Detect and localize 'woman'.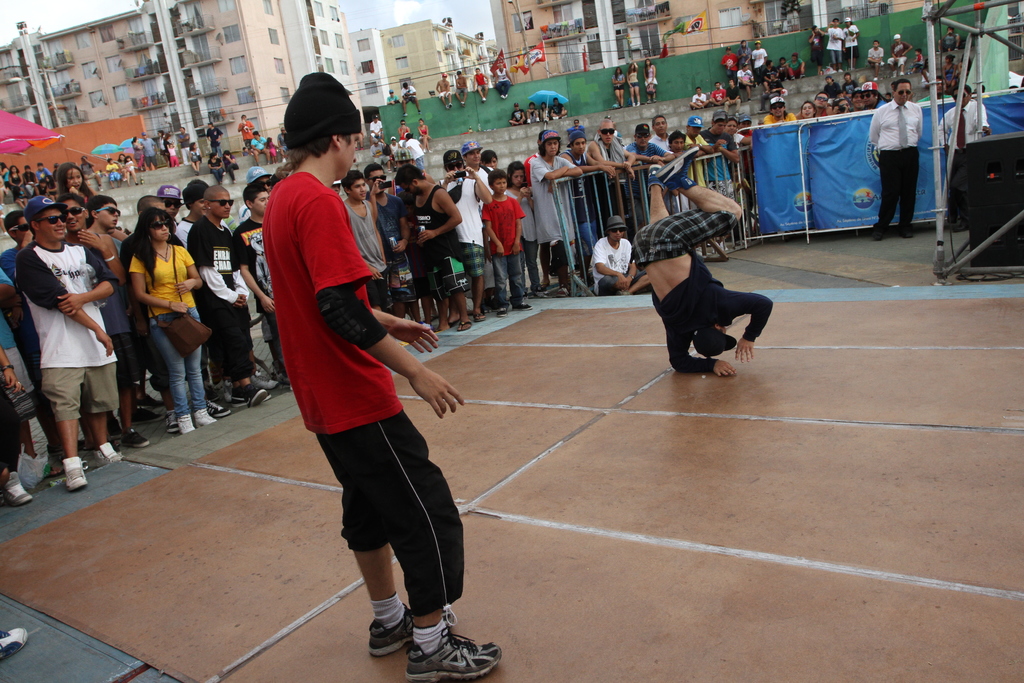
Localized at 250 128 271 166.
